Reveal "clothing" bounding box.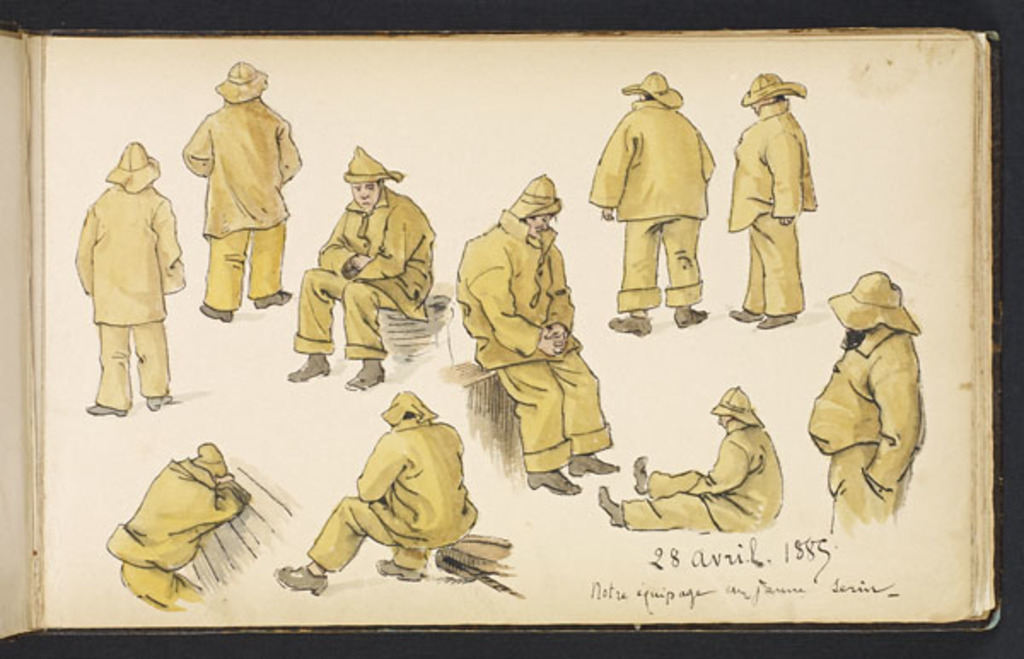
Revealed: <bbox>290, 186, 435, 360</bbox>.
